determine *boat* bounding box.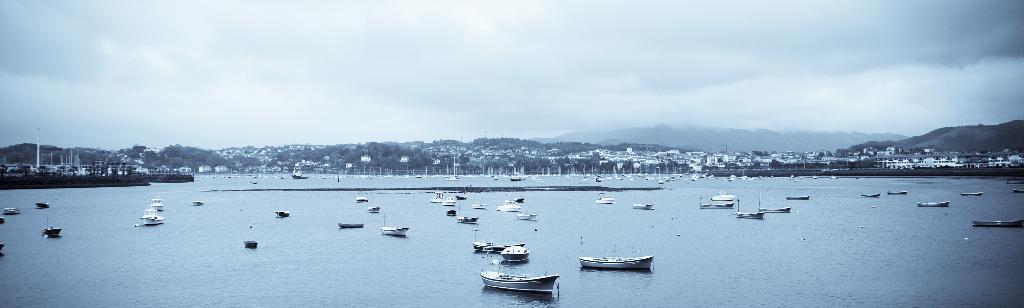
Determined: 860:192:880:196.
